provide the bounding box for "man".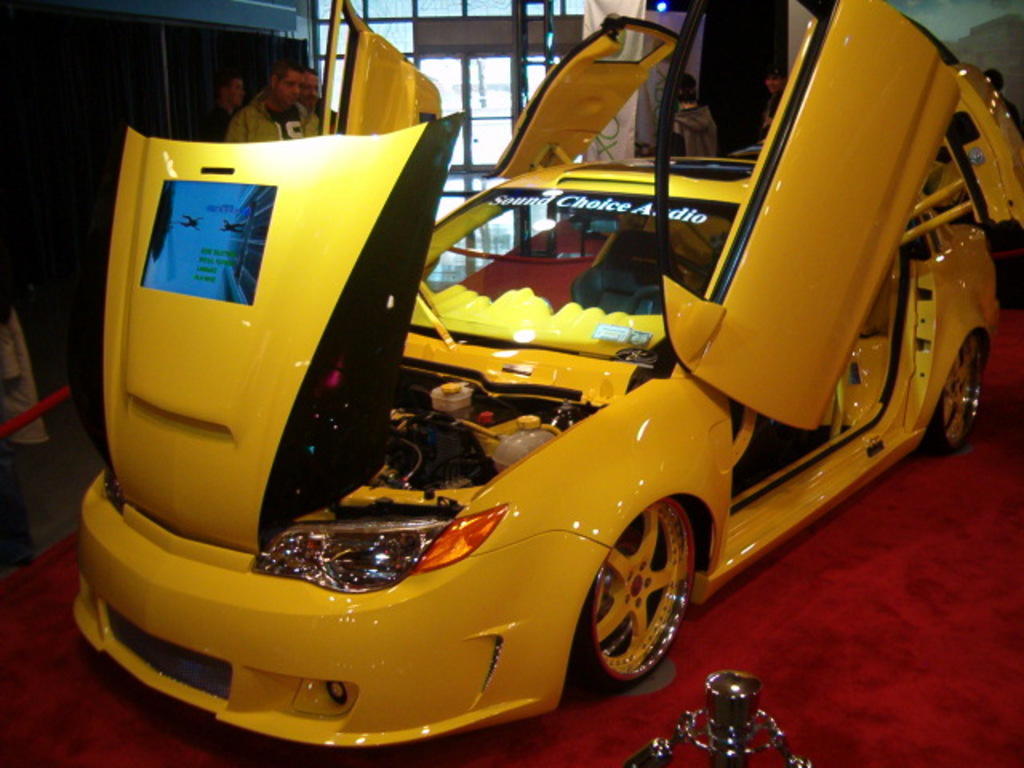
{"x1": 232, "y1": 61, "x2": 315, "y2": 149}.
